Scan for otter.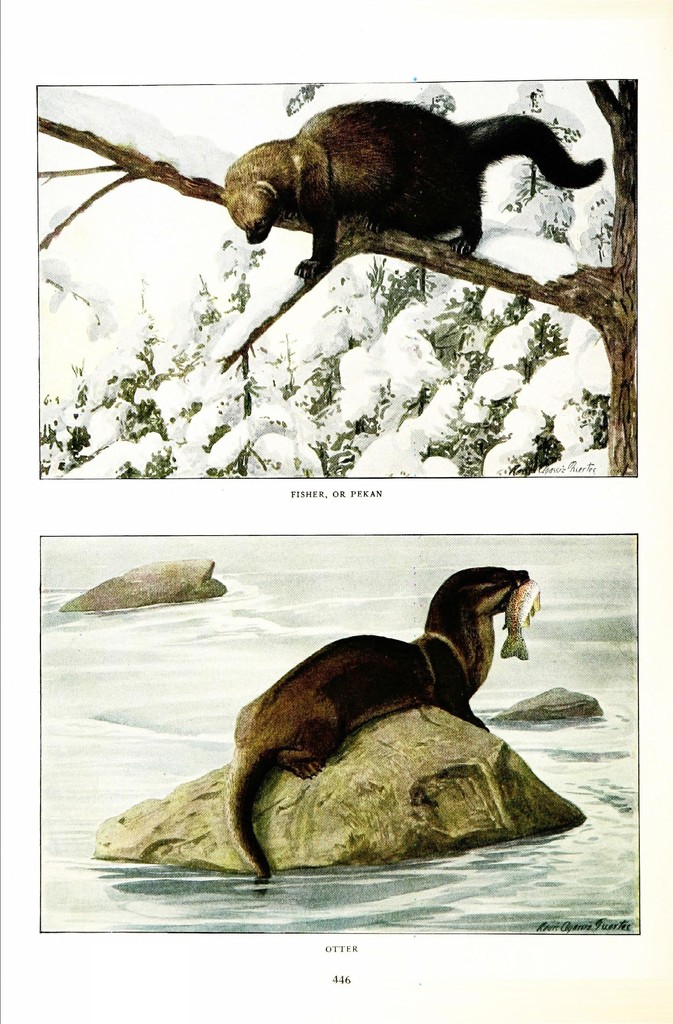
Scan result: (left=217, top=101, right=607, bottom=283).
